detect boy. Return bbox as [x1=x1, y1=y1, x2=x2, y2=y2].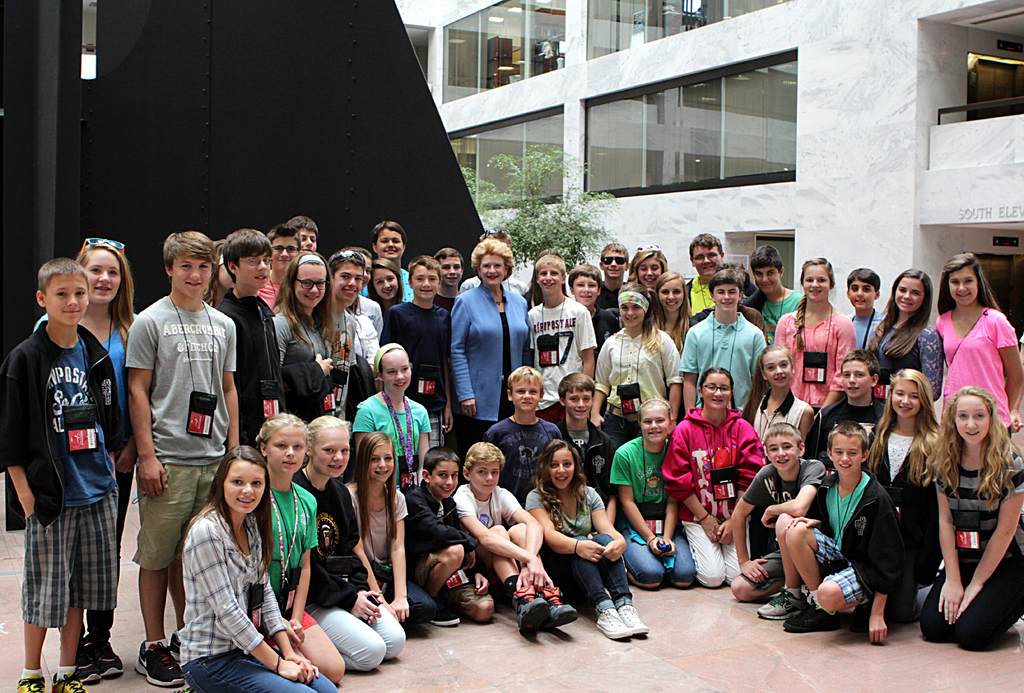
[x1=745, y1=245, x2=803, y2=345].
